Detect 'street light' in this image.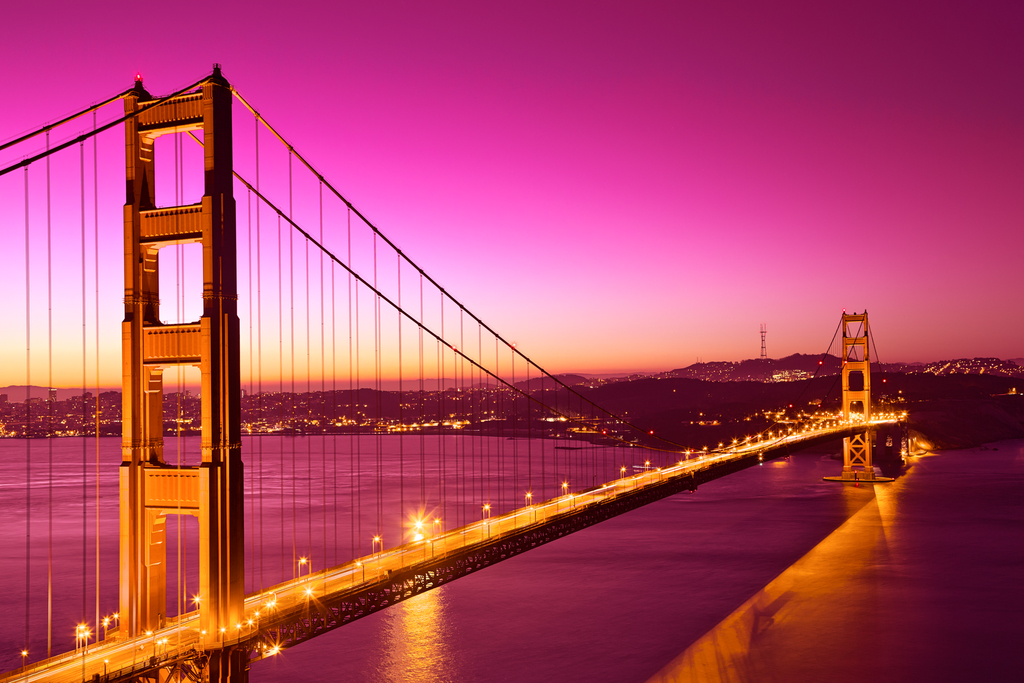
Detection: box(295, 554, 306, 575).
